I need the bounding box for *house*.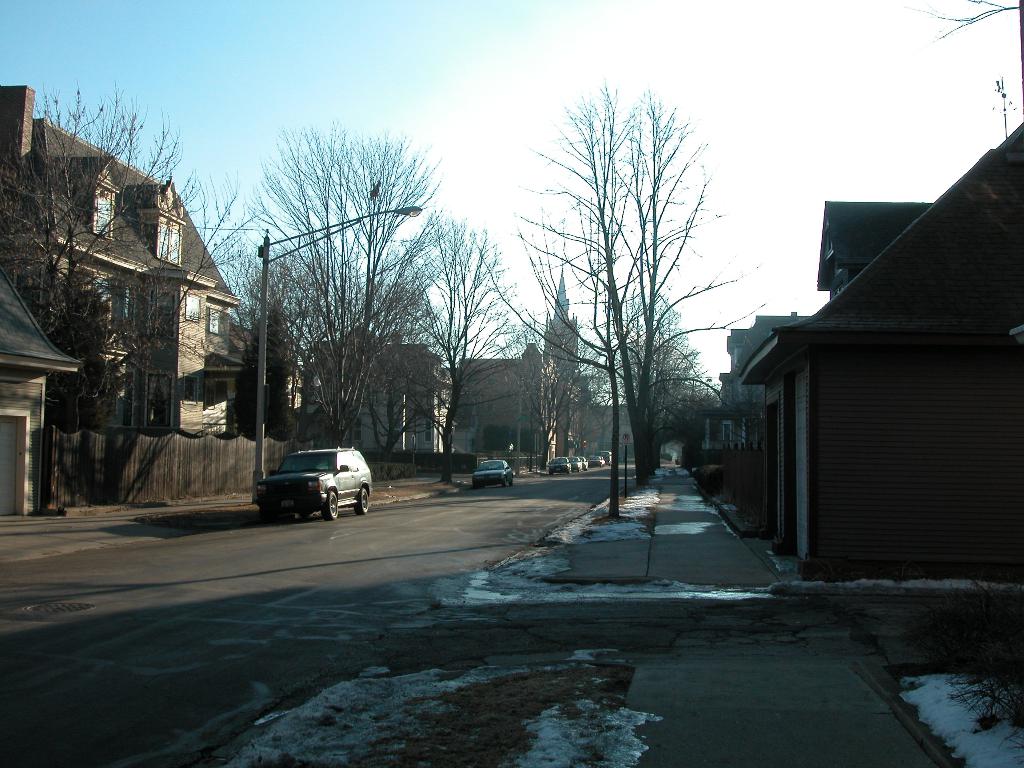
Here it is: select_region(741, 115, 1023, 589).
